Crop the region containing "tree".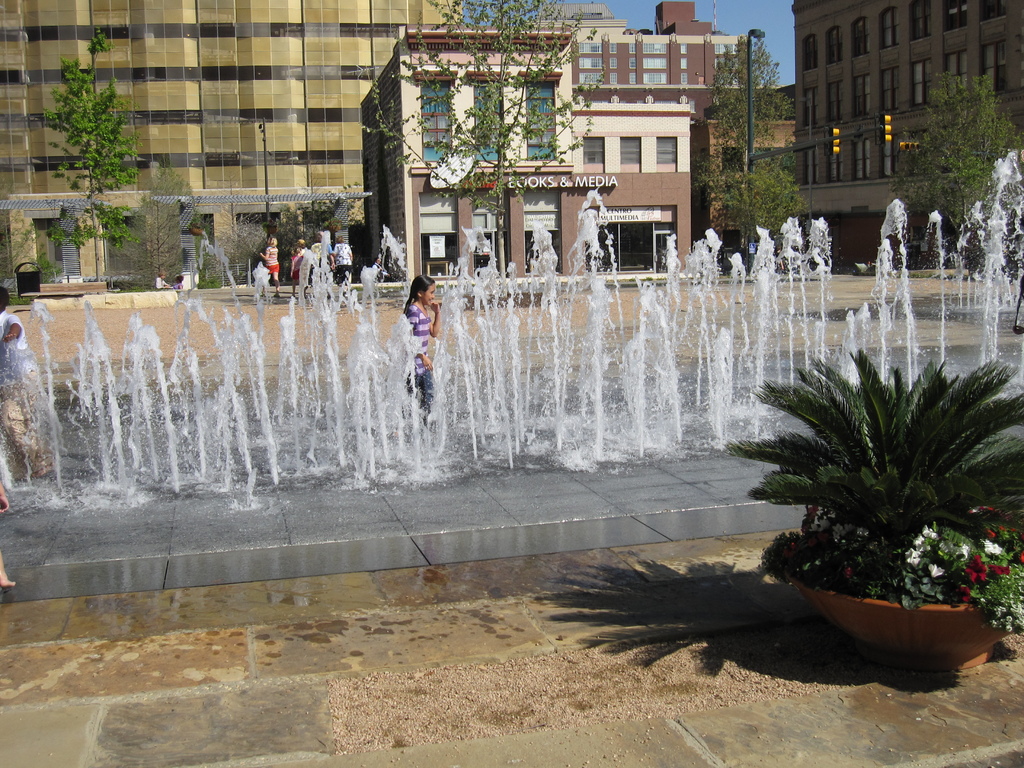
Crop region: [686,33,814,254].
